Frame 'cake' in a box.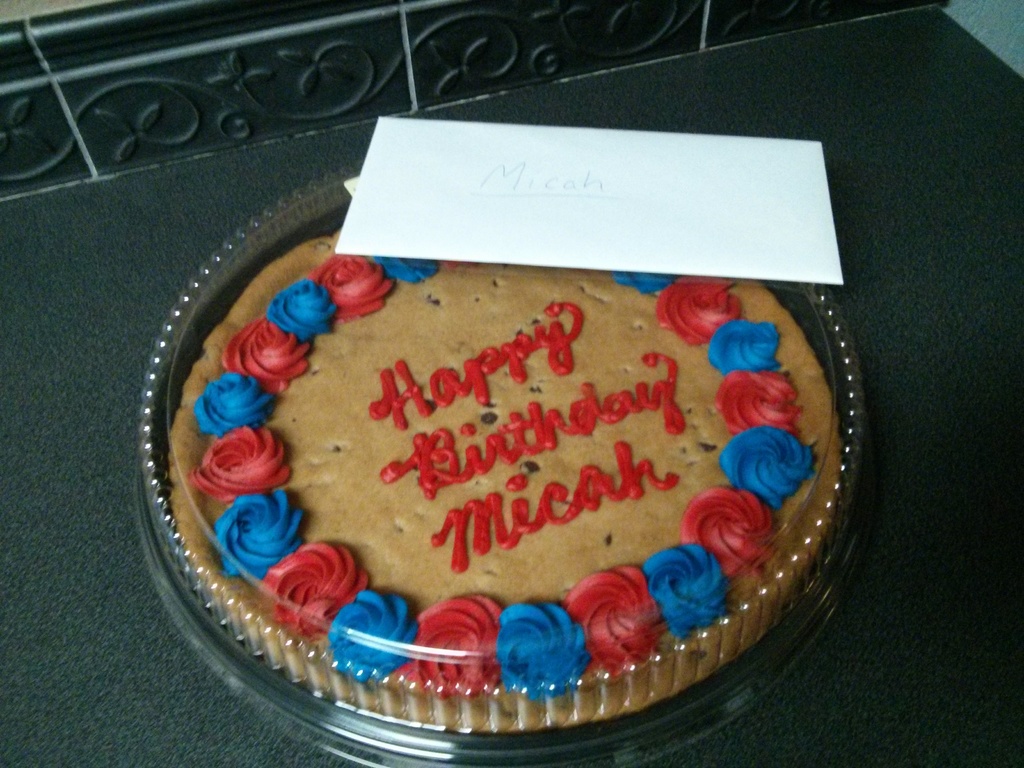
detection(154, 221, 850, 729).
